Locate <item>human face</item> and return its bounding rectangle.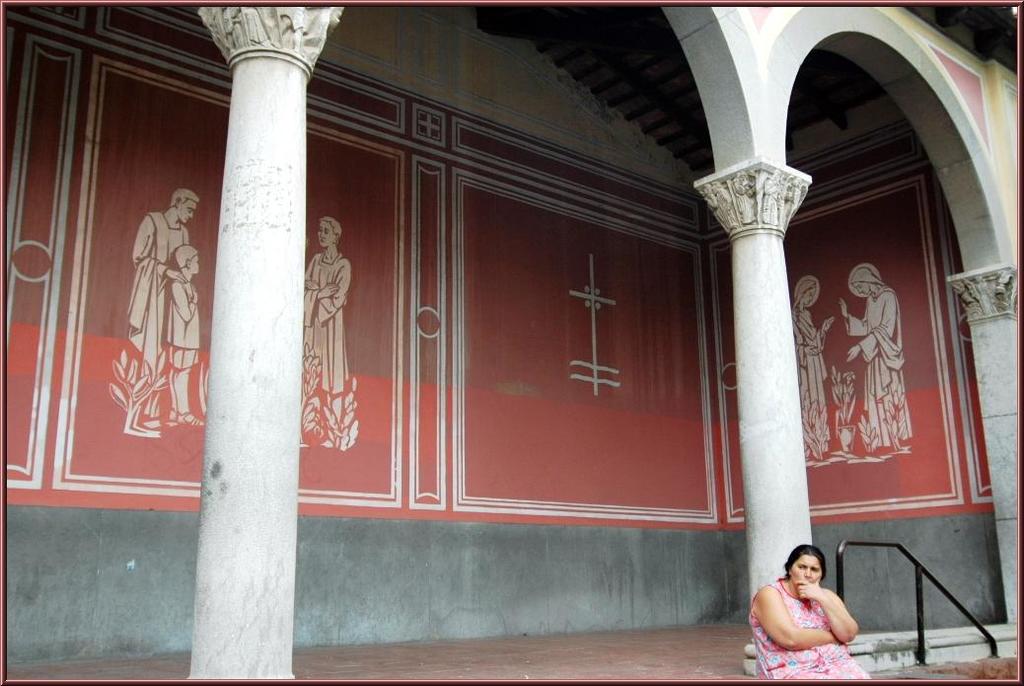
rect(177, 198, 195, 223).
